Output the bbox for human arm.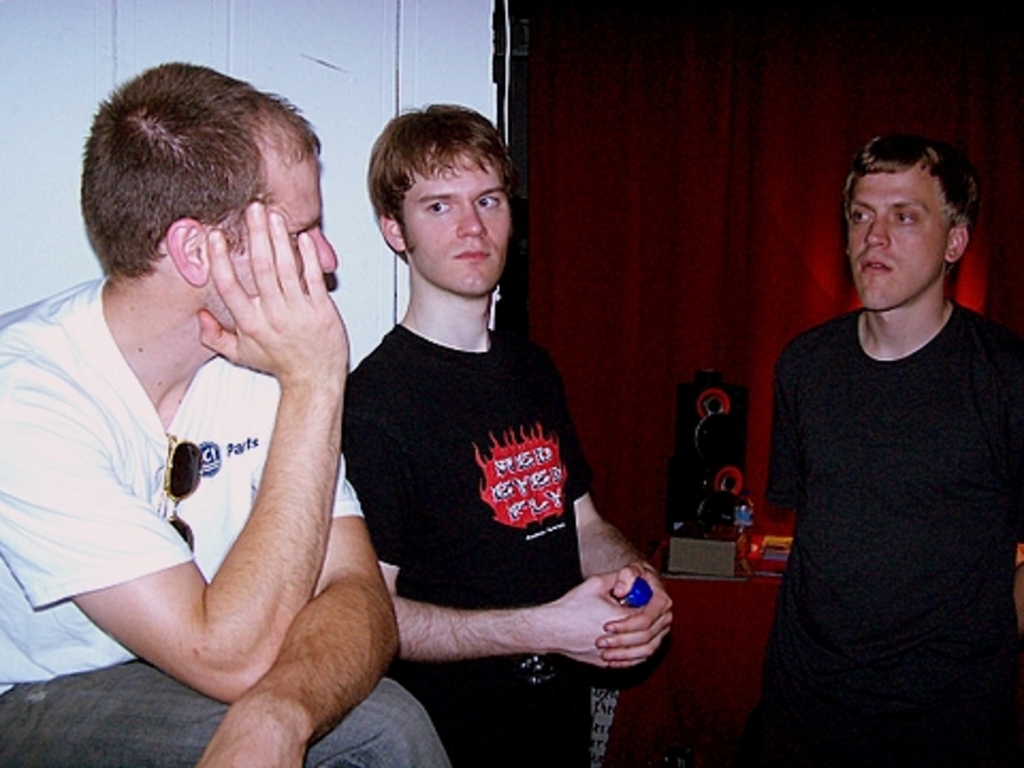
{"x1": 188, "y1": 420, "x2": 401, "y2": 759}.
